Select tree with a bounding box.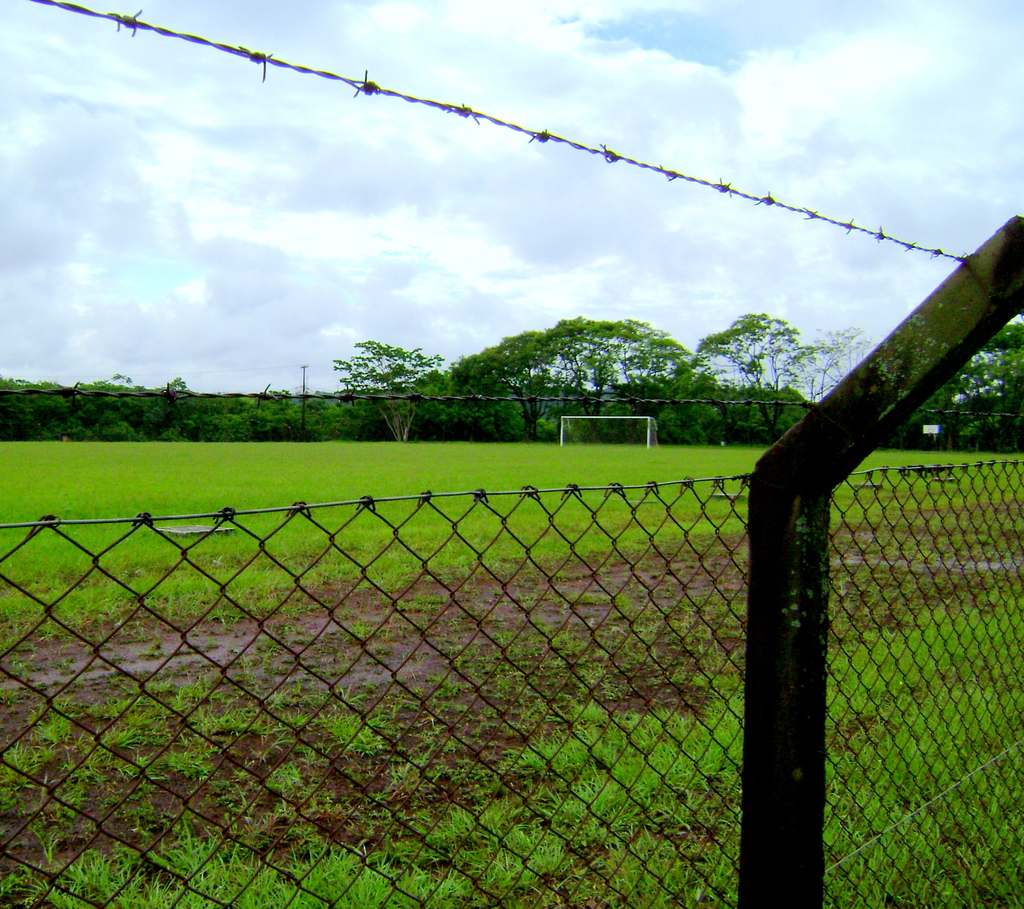
(left=889, top=321, right=1023, bottom=453).
